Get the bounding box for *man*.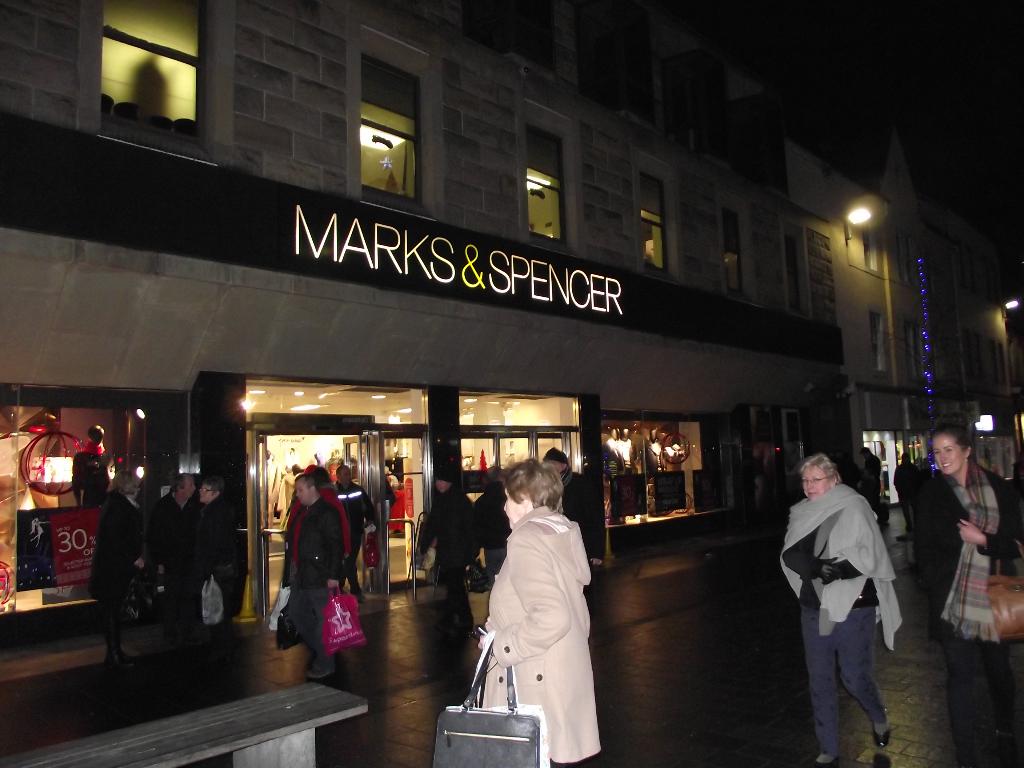
BBox(892, 450, 913, 538).
